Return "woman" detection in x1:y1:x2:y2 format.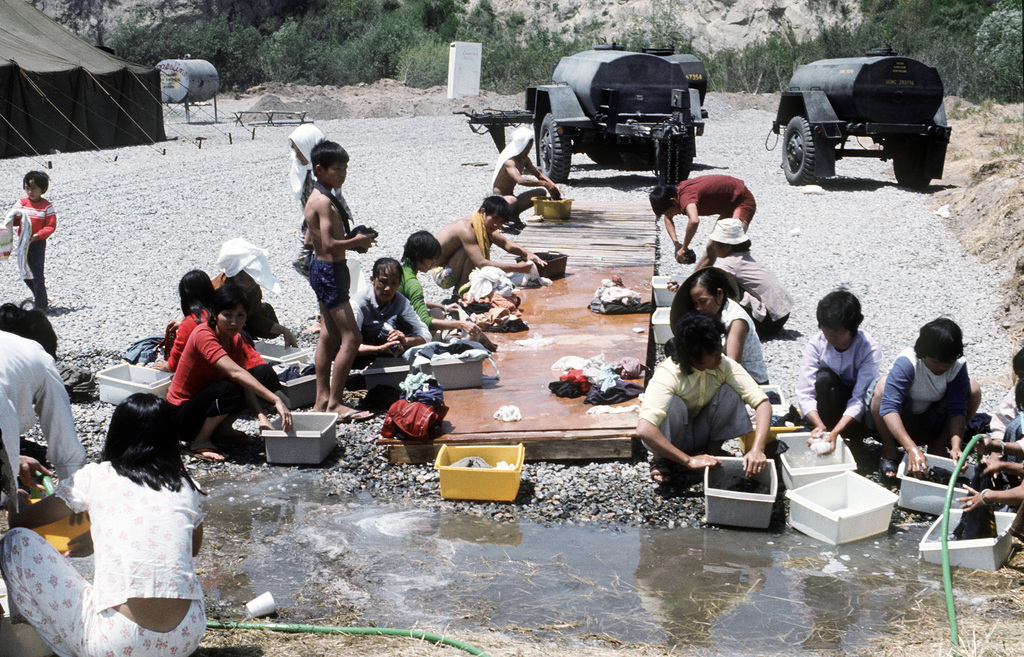
348:257:434:377.
